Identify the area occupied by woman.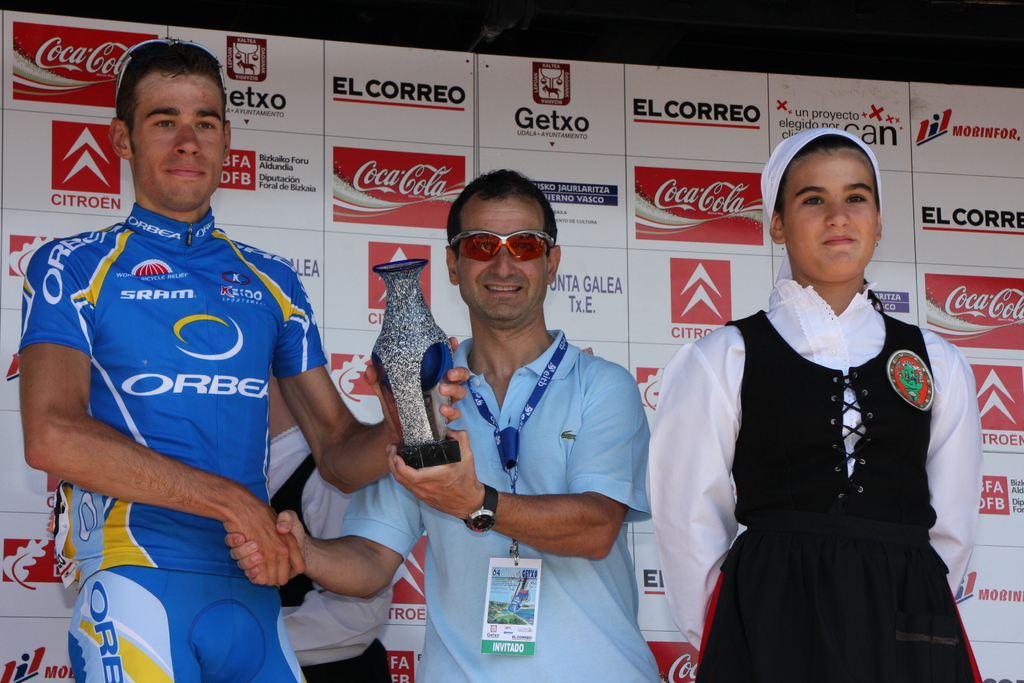
Area: l=675, t=127, r=964, b=673.
